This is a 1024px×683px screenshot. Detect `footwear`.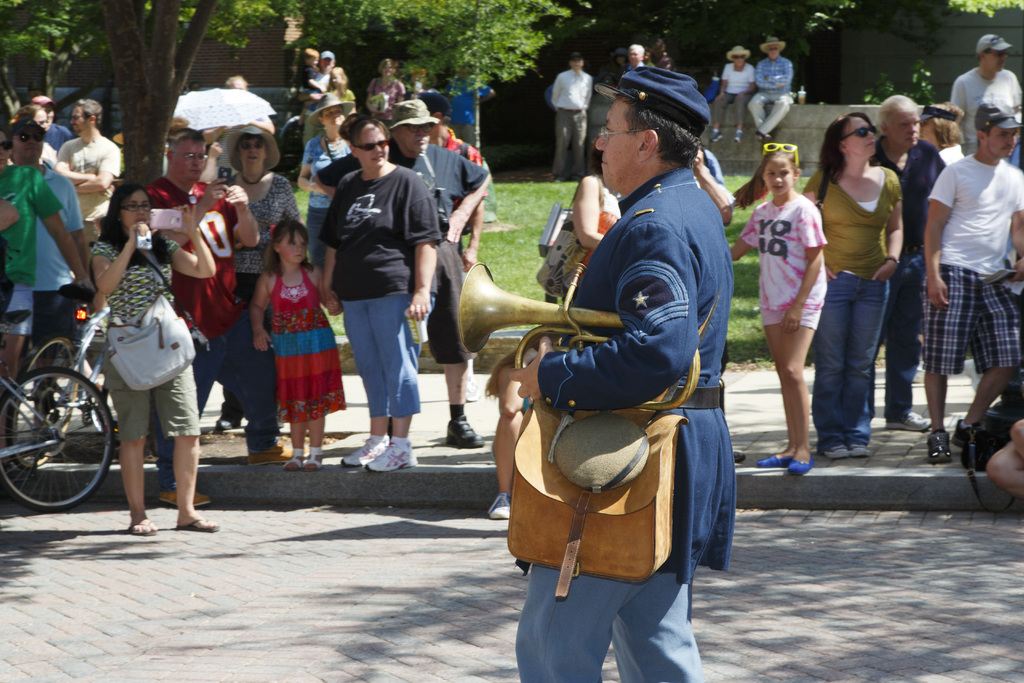
region(926, 427, 952, 463).
